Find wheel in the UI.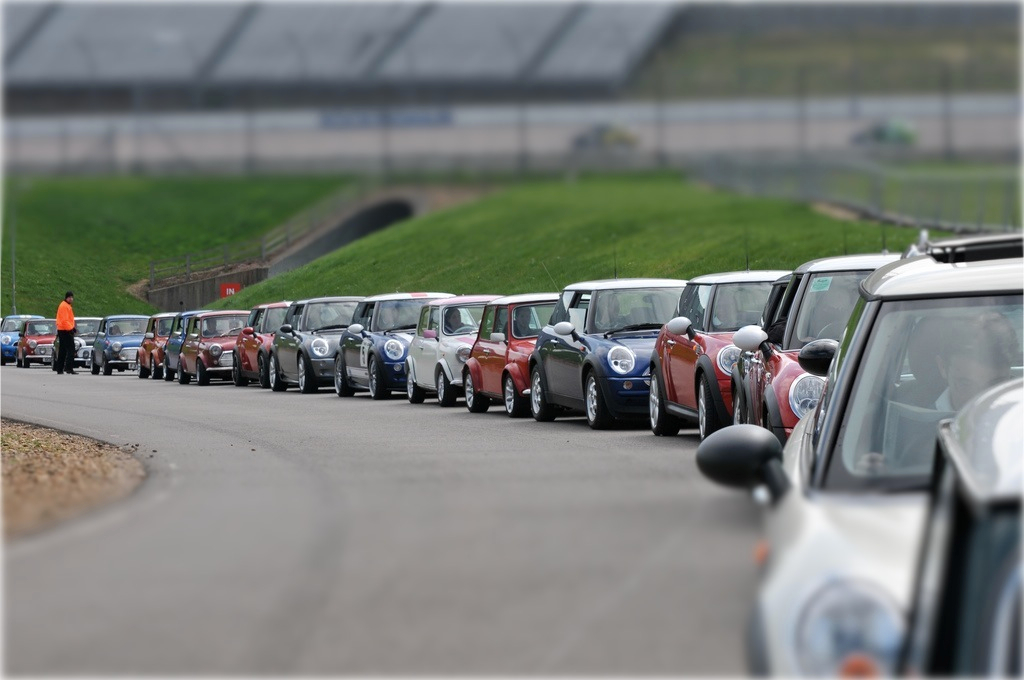
UI element at box(466, 375, 492, 414).
